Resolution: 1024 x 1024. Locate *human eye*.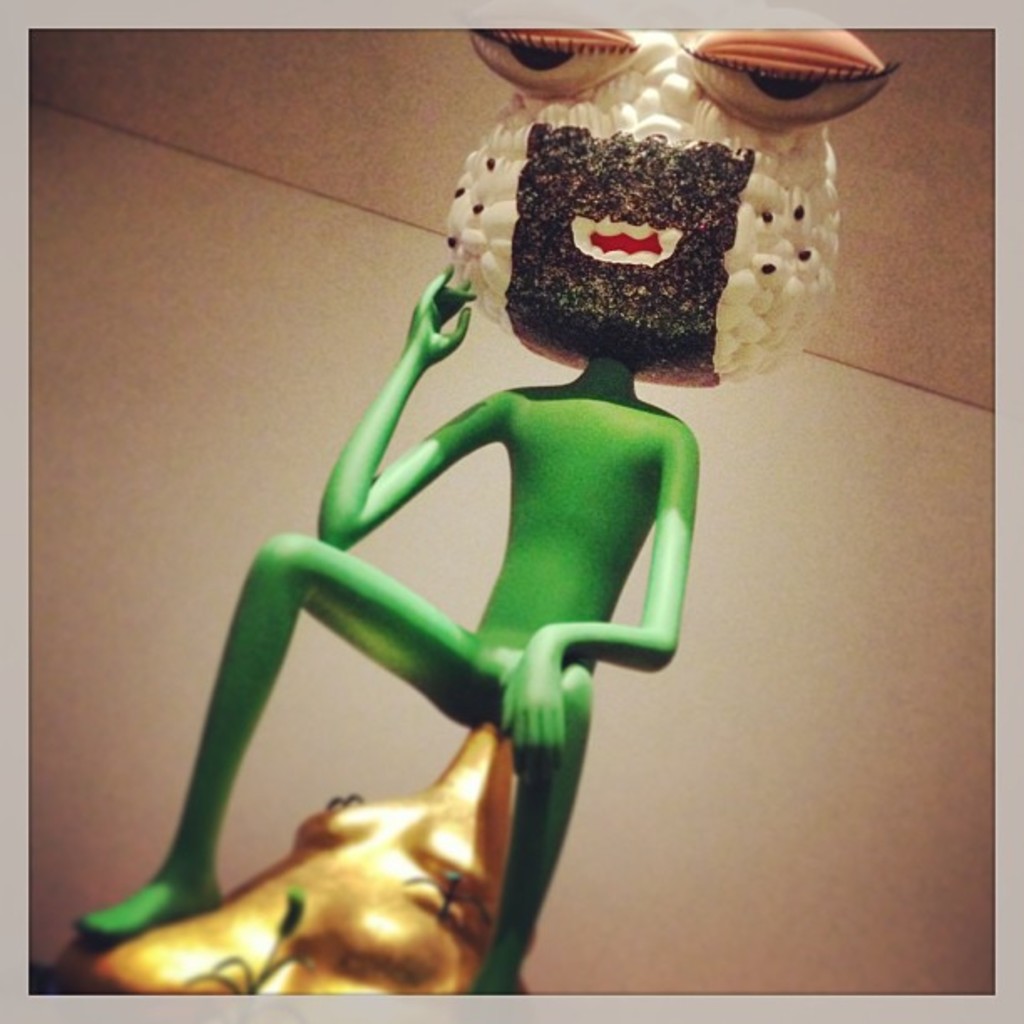
l=463, t=0, r=643, b=99.
